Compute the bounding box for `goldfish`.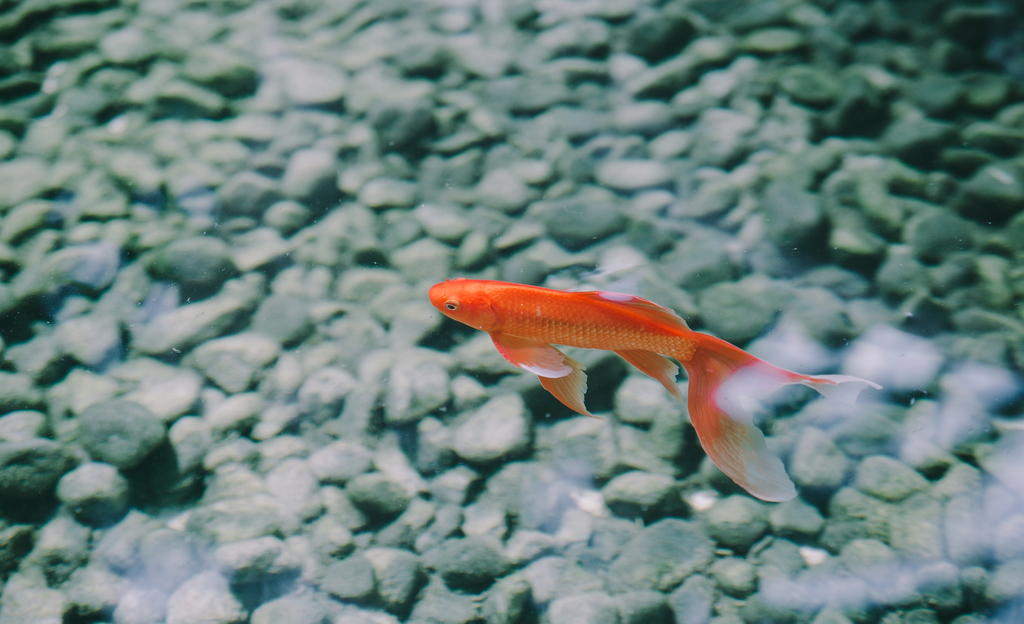
419/287/875/497.
